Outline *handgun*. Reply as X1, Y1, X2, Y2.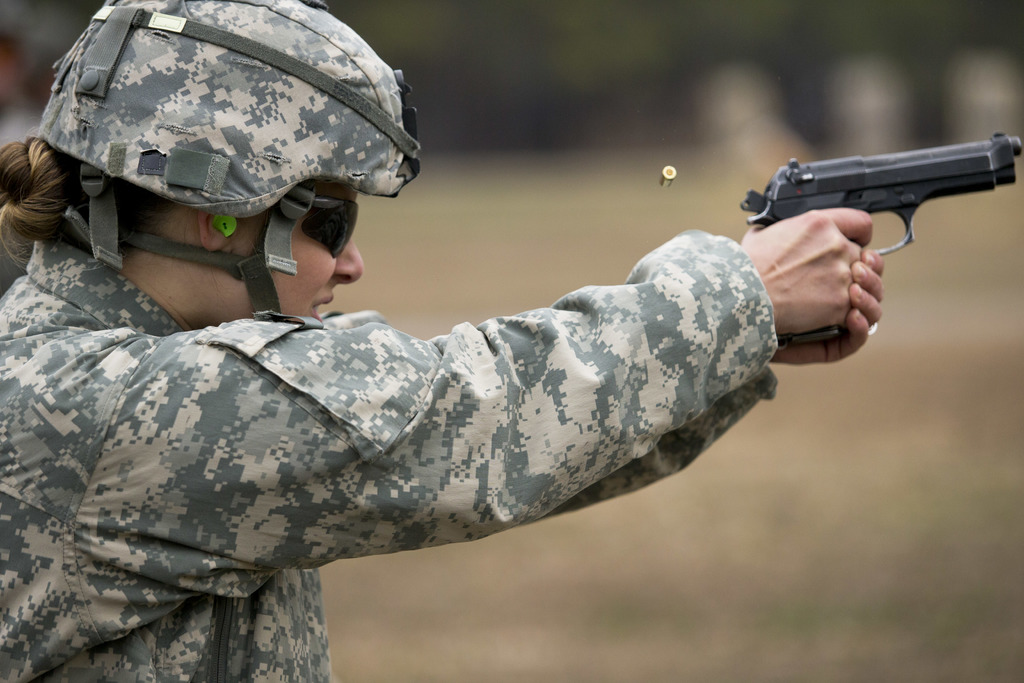
740, 131, 1022, 346.
